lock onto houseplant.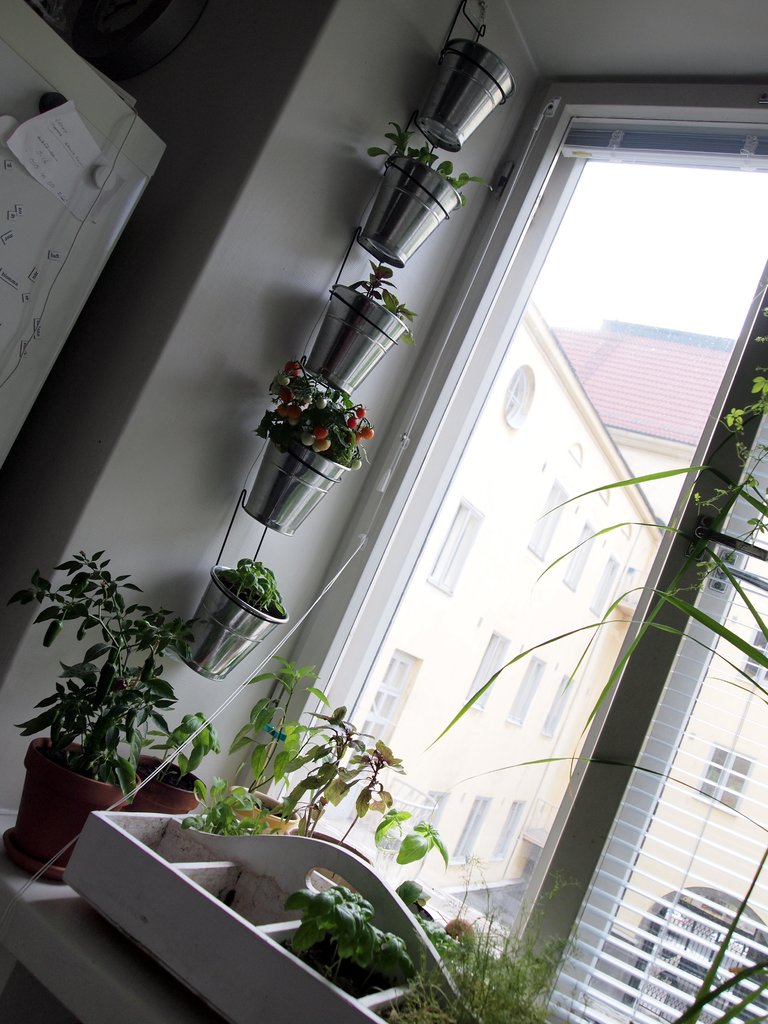
Locked: pyautogui.locateOnScreen(245, 350, 387, 540).
